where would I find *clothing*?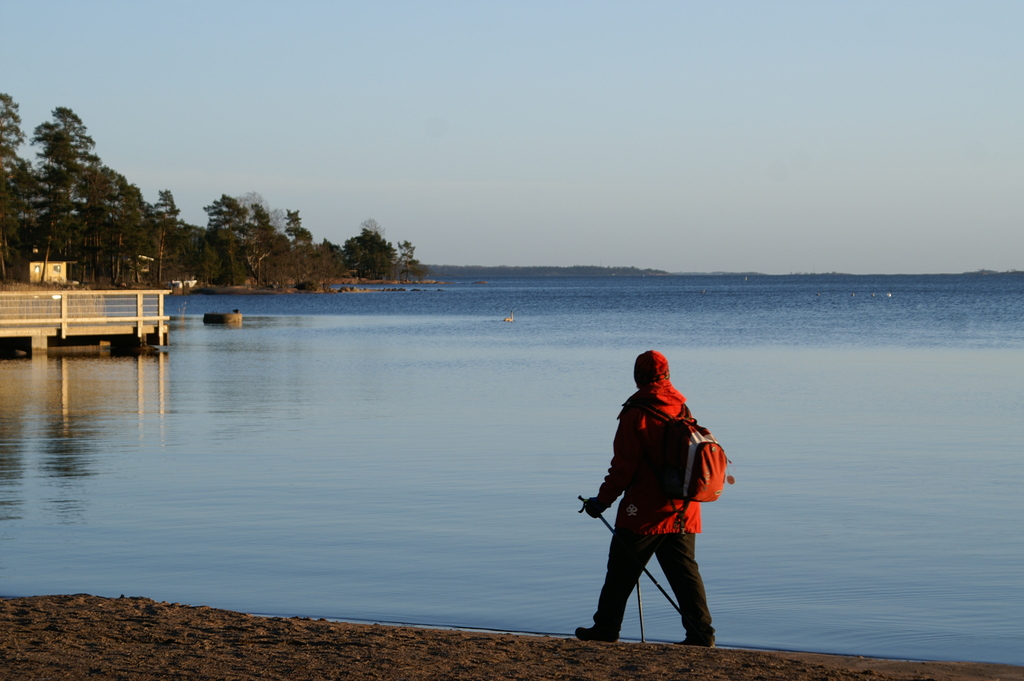
At 595, 375, 732, 633.
